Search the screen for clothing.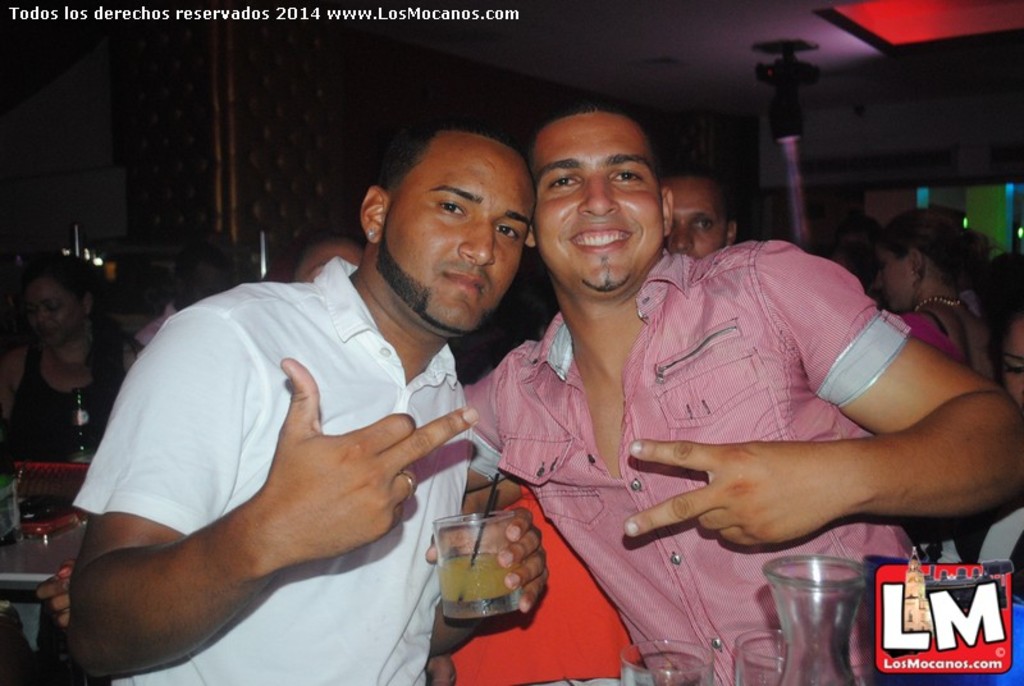
Found at <region>476, 230, 937, 685</region>.
